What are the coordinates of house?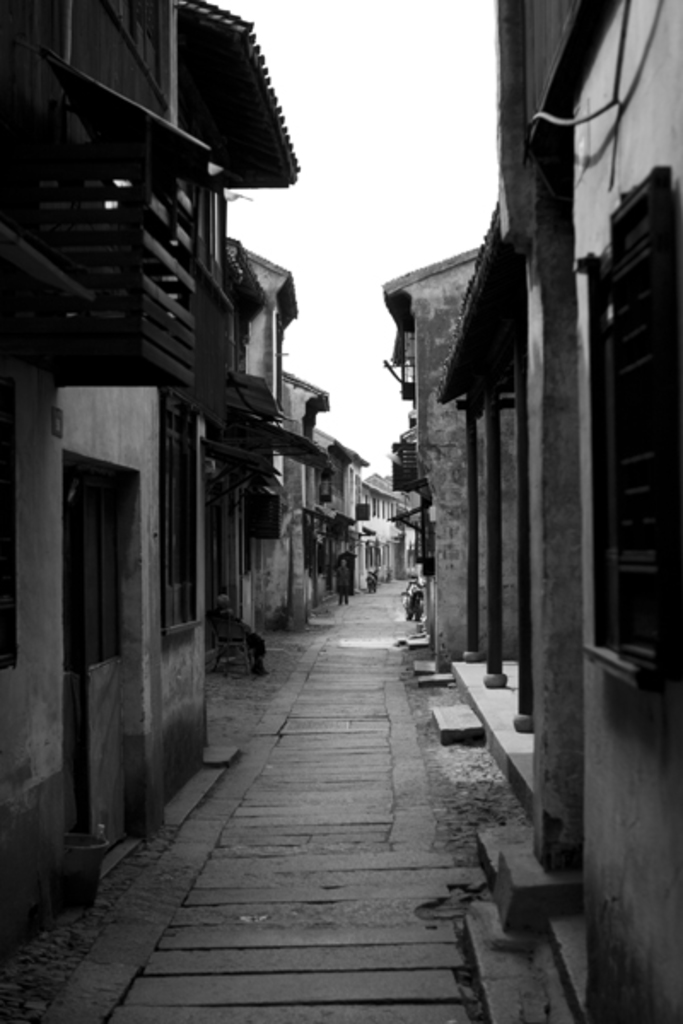
BBox(203, 247, 287, 678).
